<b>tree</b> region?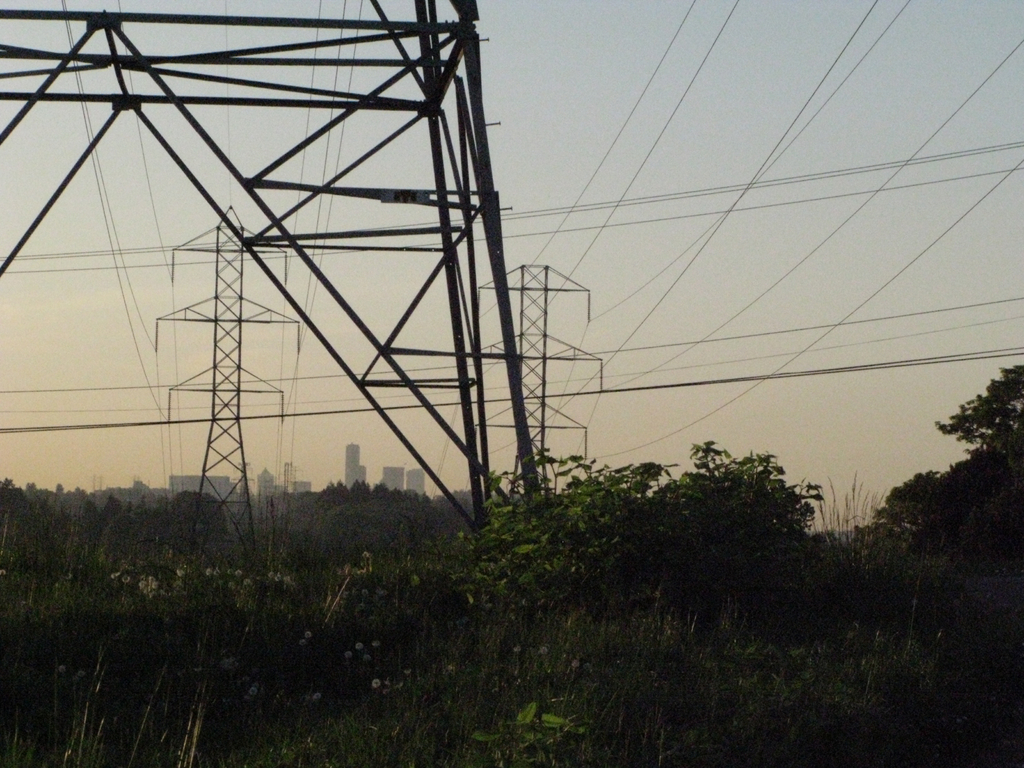
bbox=(444, 435, 864, 767)
